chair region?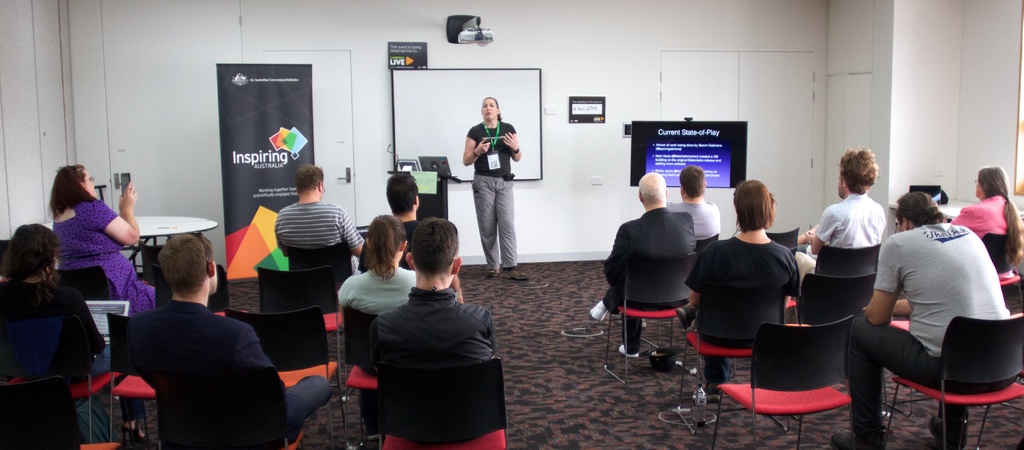
detection(255, 259, 337, 378)
